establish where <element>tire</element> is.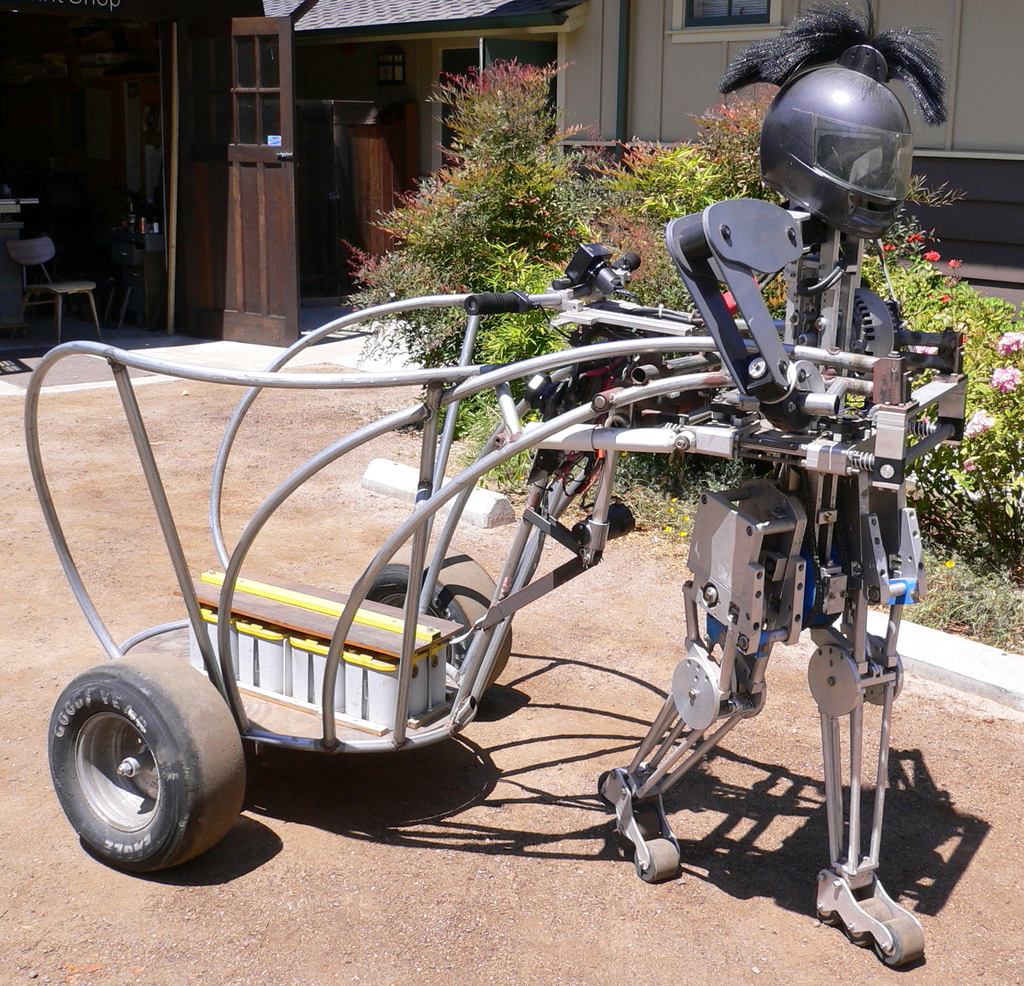
Established at [x1=873, y1=916, x2=924, y2=965].
